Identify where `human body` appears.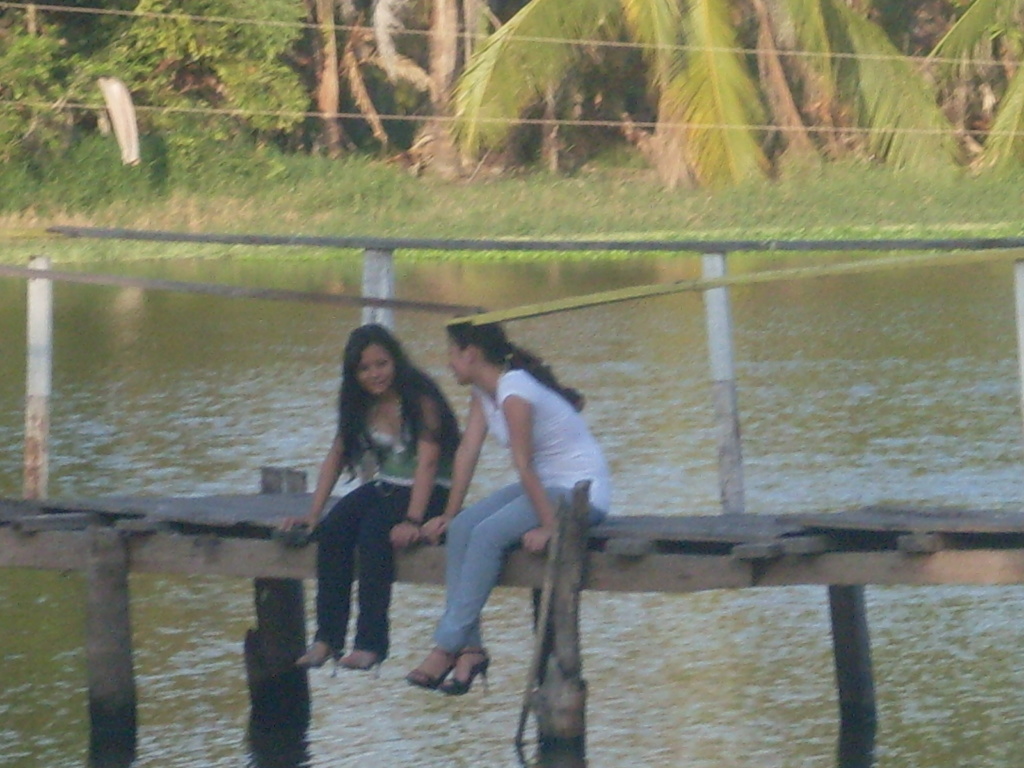
Appears at BBox(294, 327, 454, 692).
